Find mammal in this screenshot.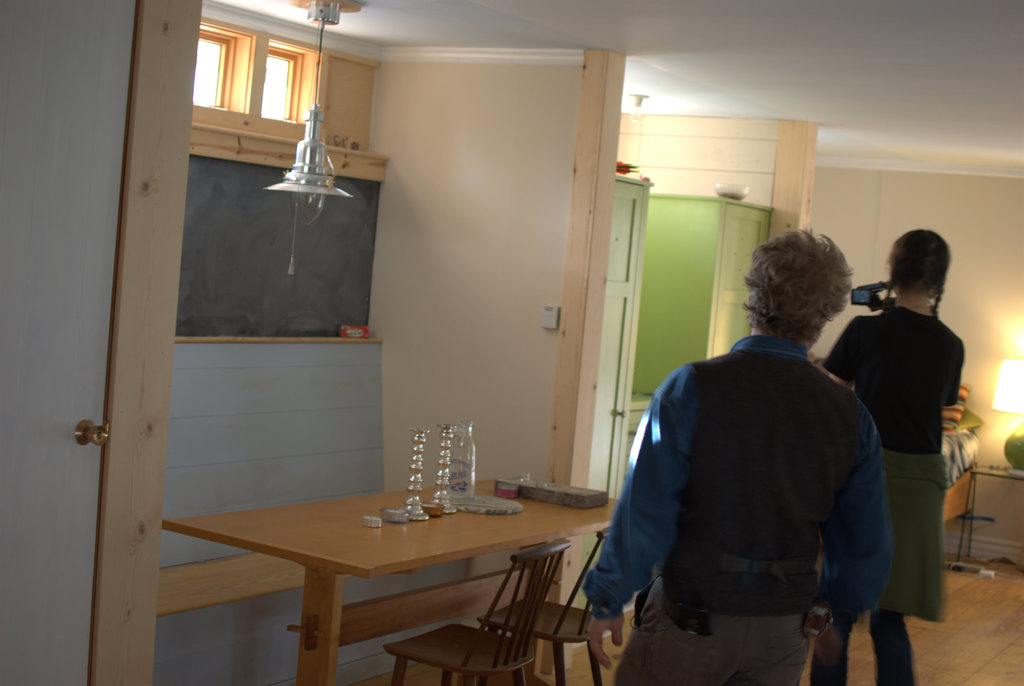
The bounding box for mammal is x1=579 y1=228 x2=897 y2=685.
